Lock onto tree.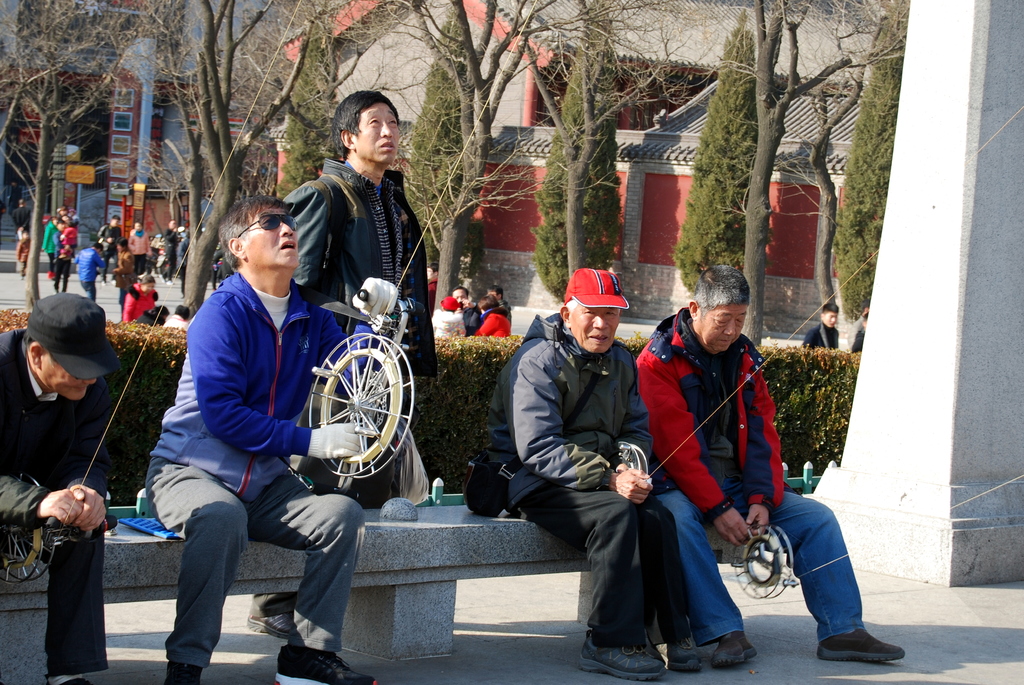
Locked: <region>396, 0, 504, 278</region>.
